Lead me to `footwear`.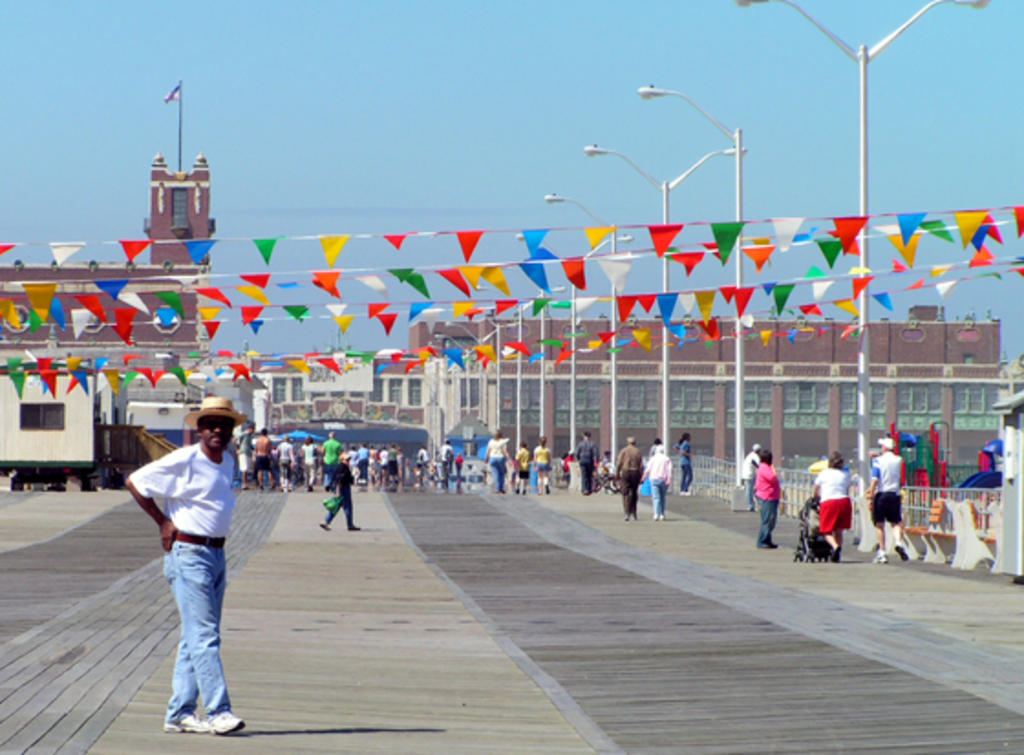
Lead to bbox=(342, 517, 362, 530).
